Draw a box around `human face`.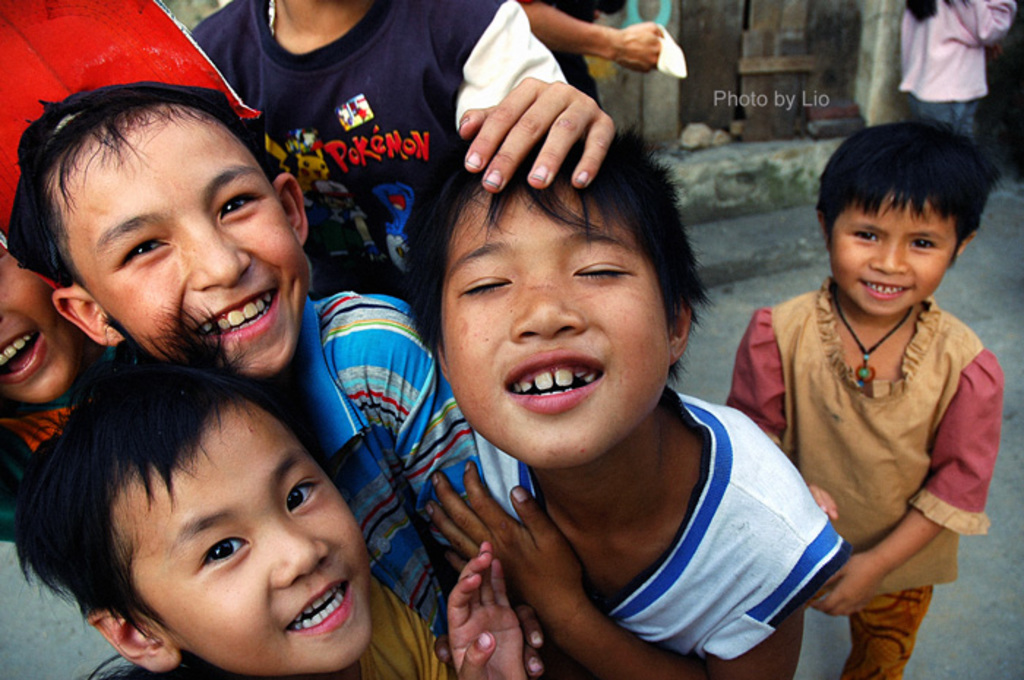
region(0, 249, 72, 411).
